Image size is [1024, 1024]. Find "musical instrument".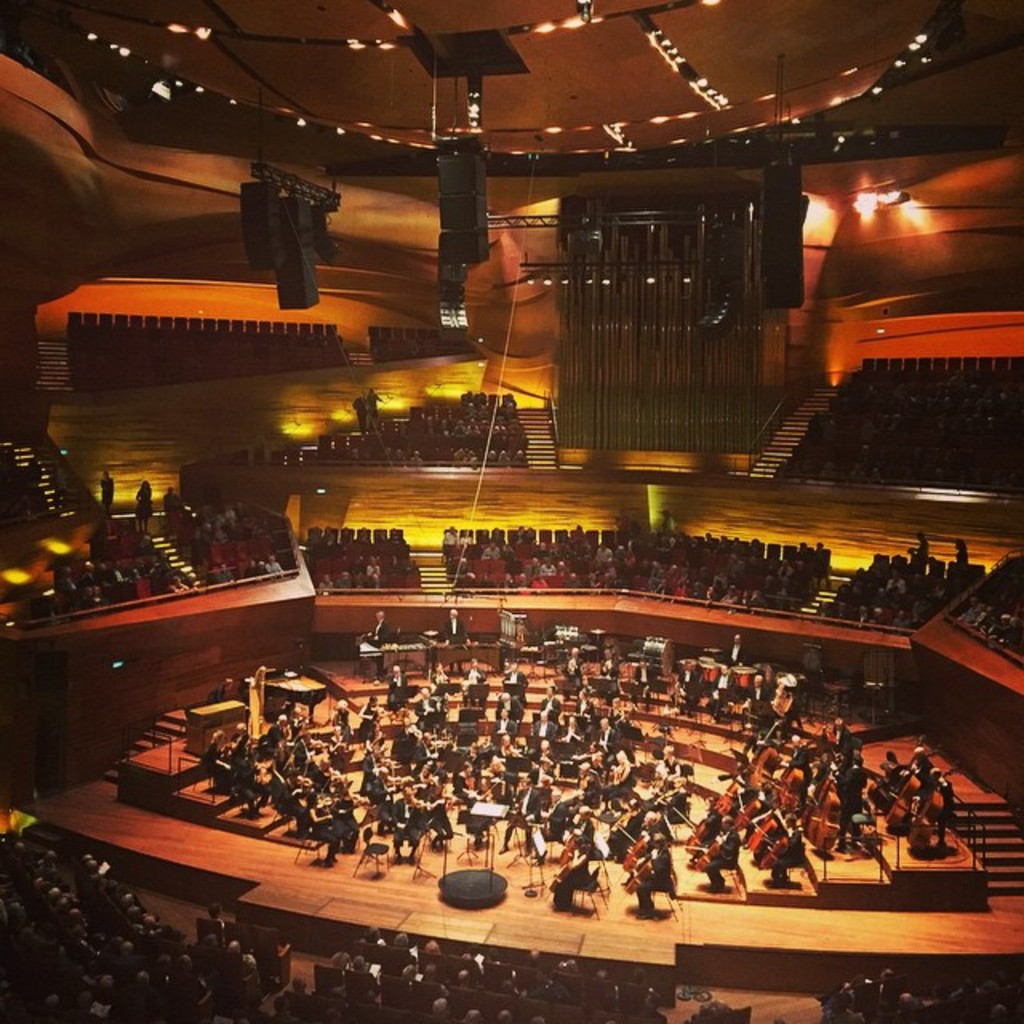
<region>771, 742, 813, 818</region>.
